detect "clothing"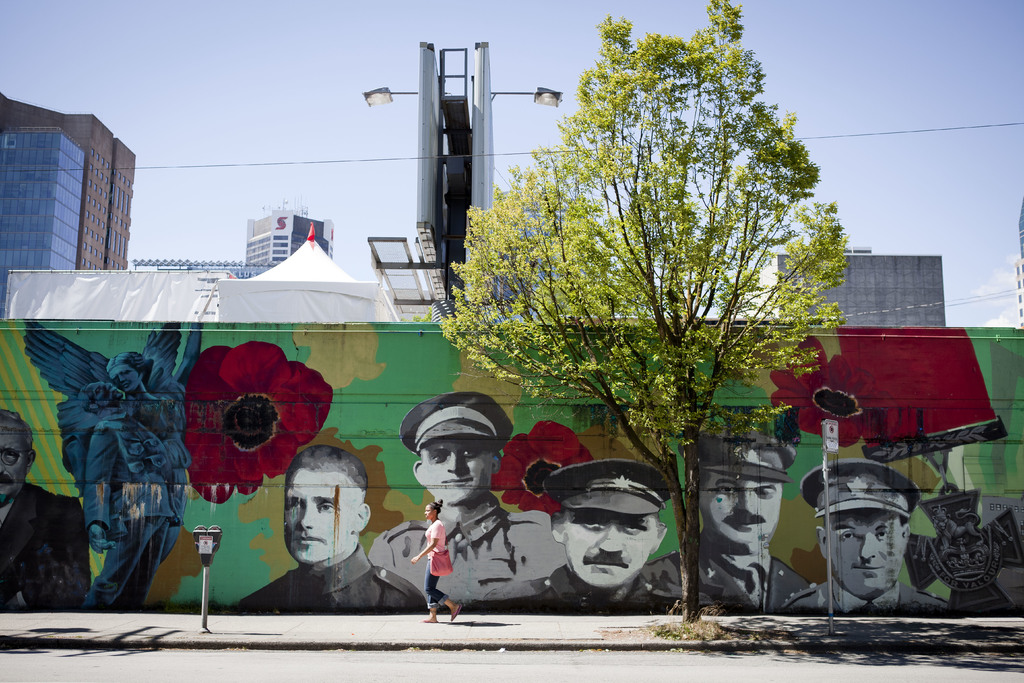
<box>479,574,706,618</box>
